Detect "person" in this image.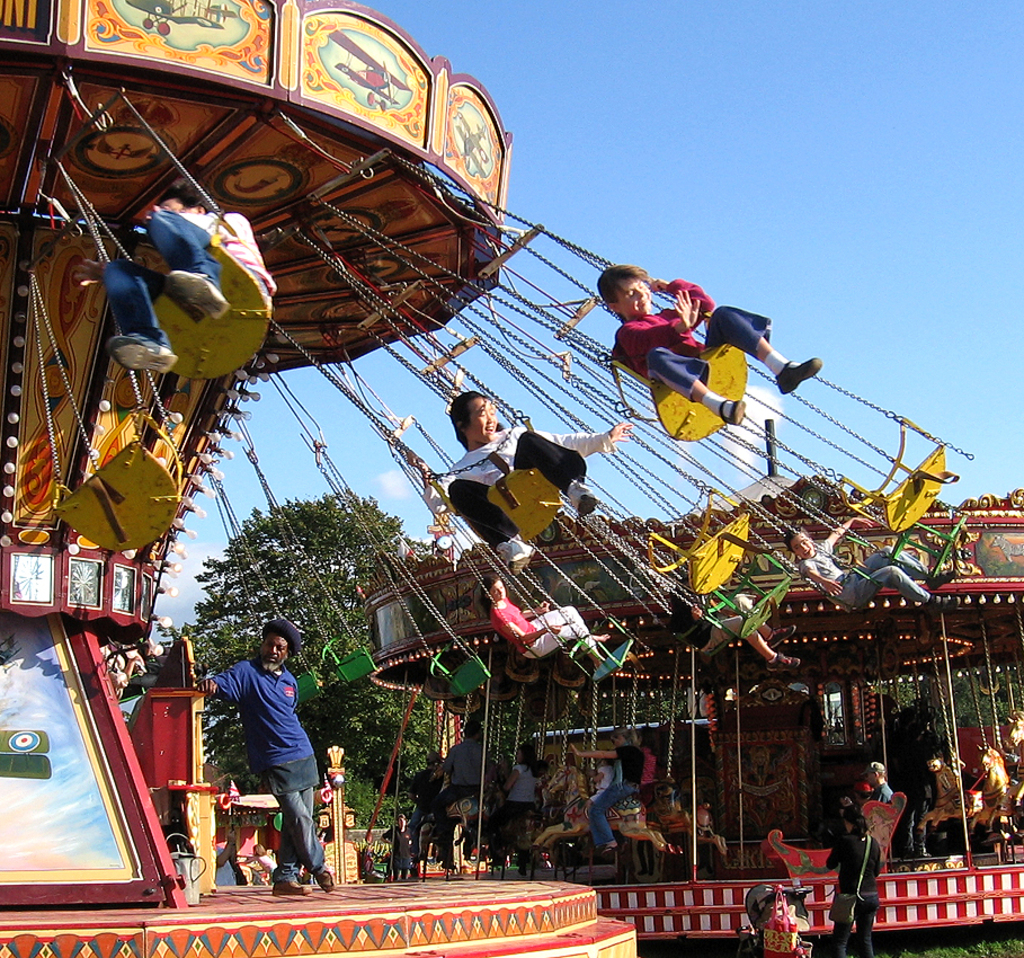
Detection: (x1=205, y1=624, x2=322, y2=892).
